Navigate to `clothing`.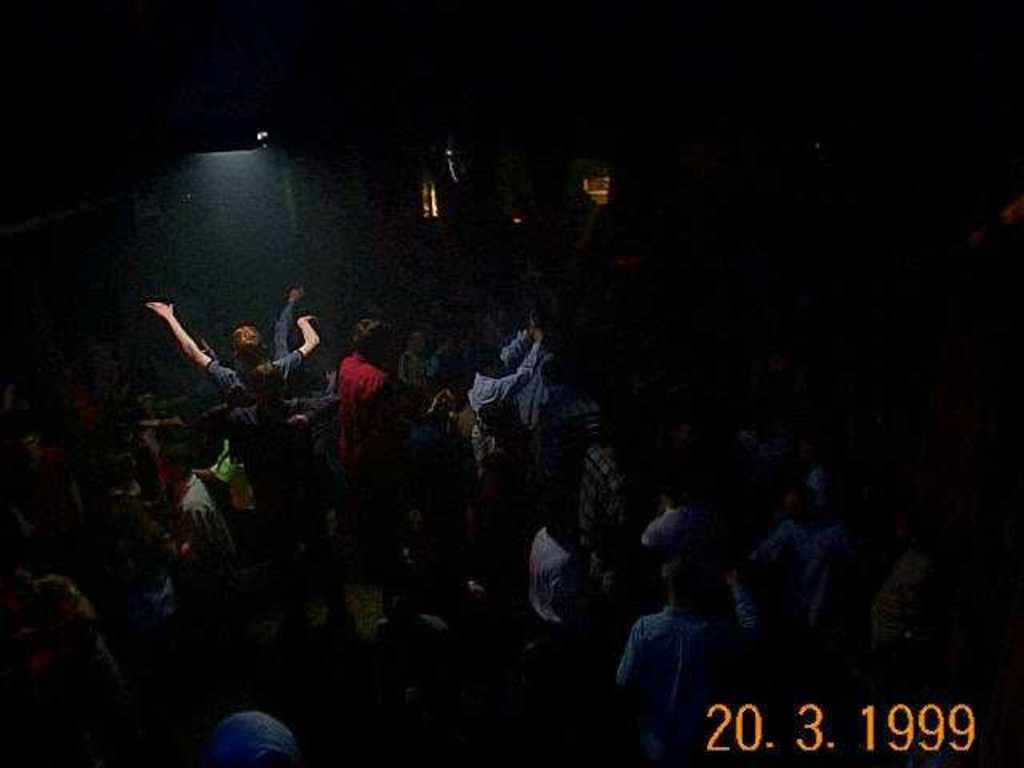
Navigation target: pyautogui.locateOnScreen(755, 512, 864, 630).
